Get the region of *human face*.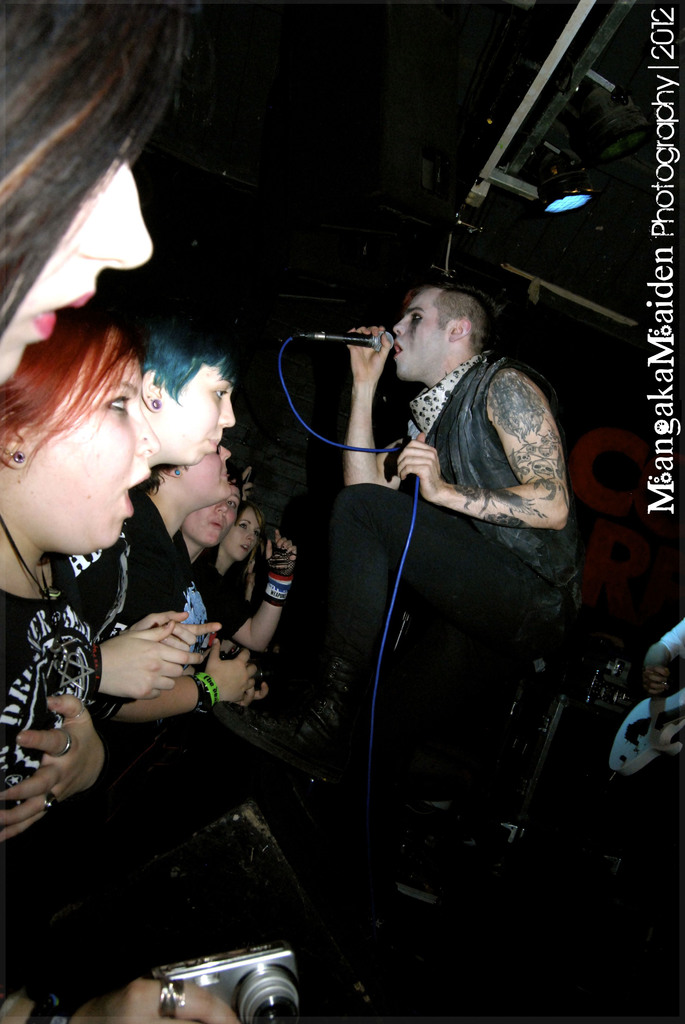
select_region(228, 509, 265, 559).
